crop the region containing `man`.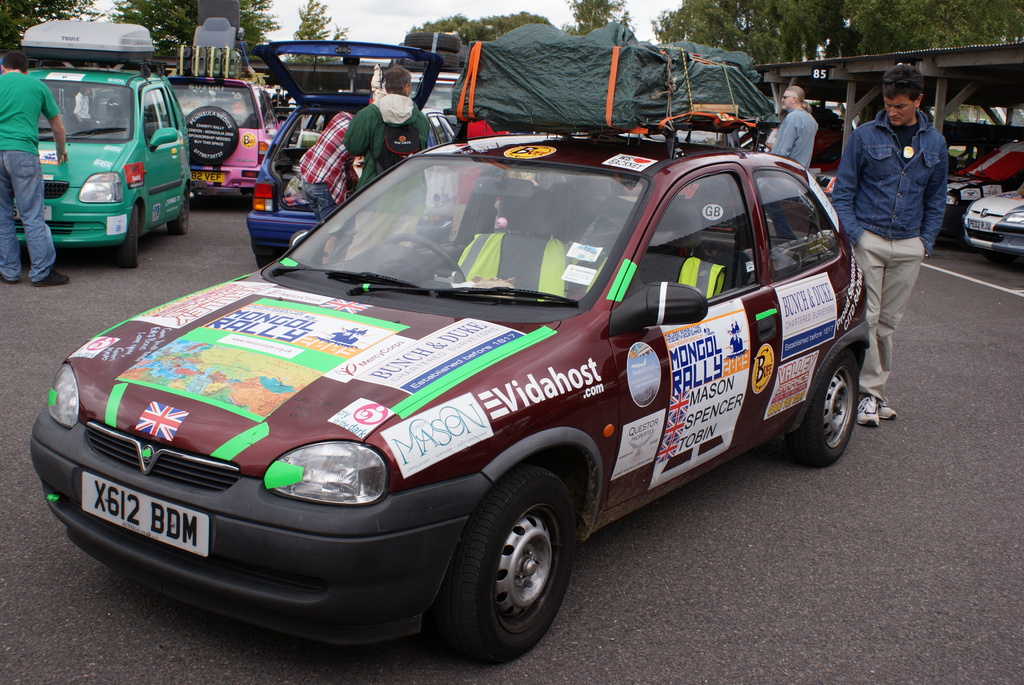
Crop region: (left=299, top=111, right=365, bottom=221).
